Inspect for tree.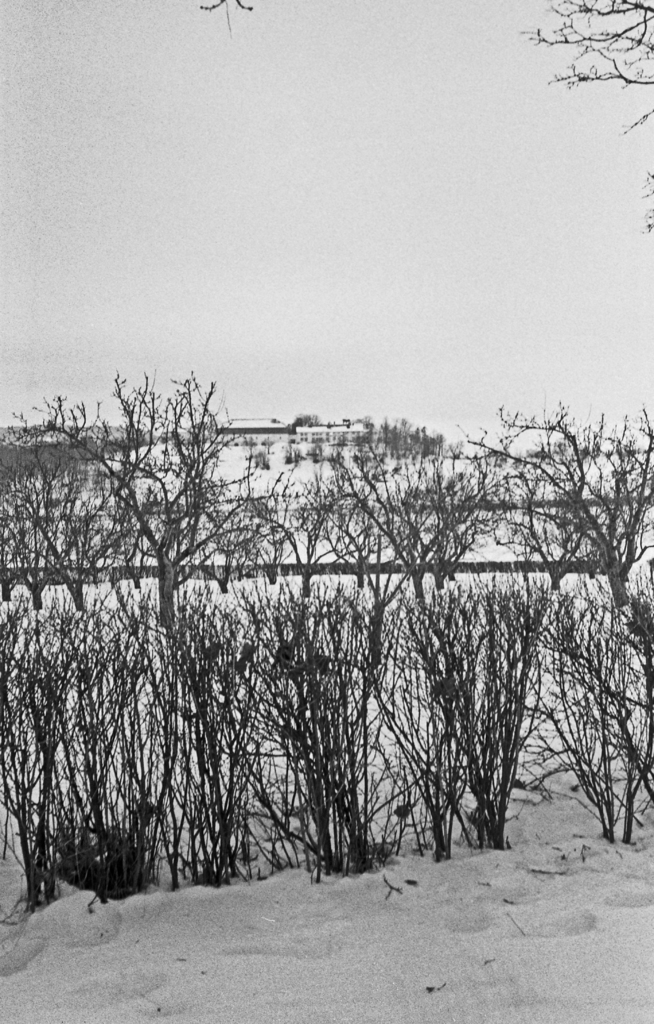
Inspection: 25/428/177/628.
